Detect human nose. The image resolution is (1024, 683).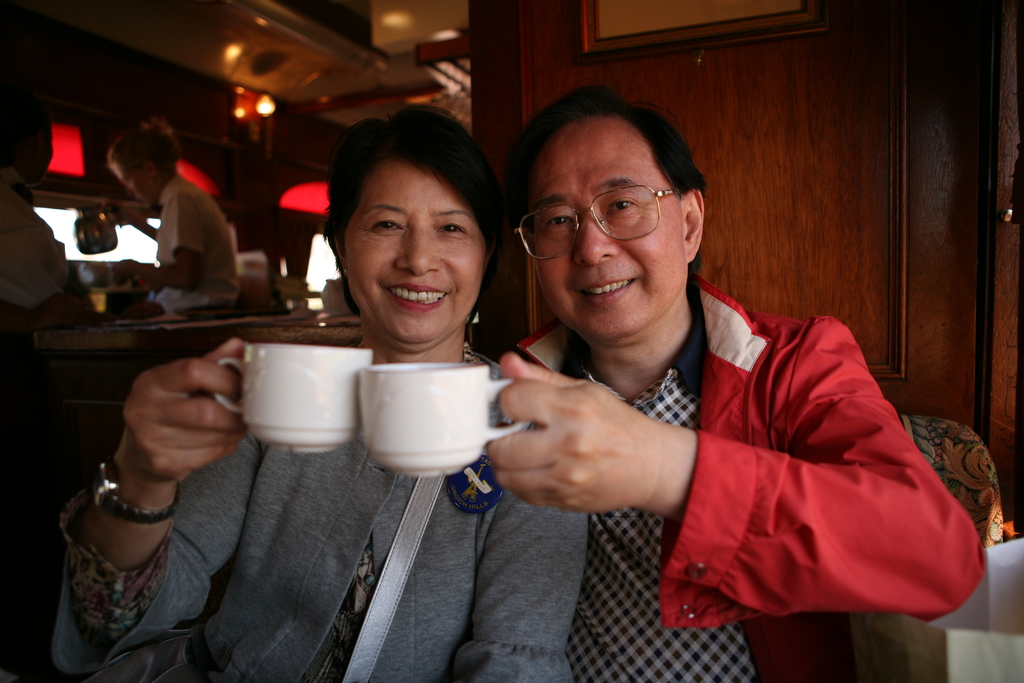
(x1=394, y1=220, x2=442, y2=277).
